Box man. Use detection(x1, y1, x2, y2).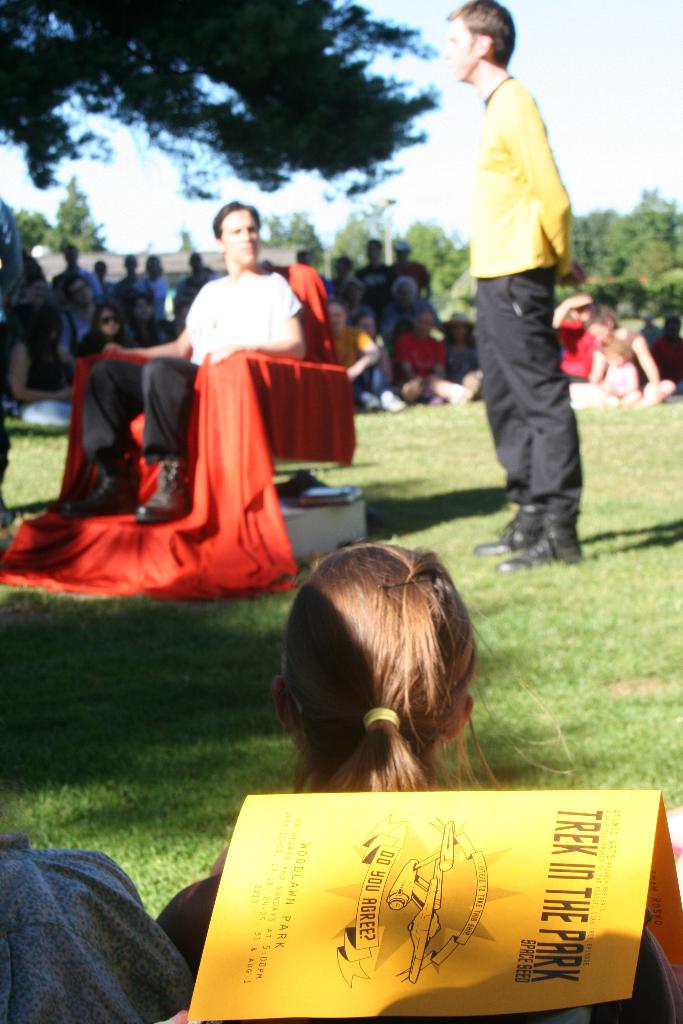
detection(422, 19, 594, 570).
